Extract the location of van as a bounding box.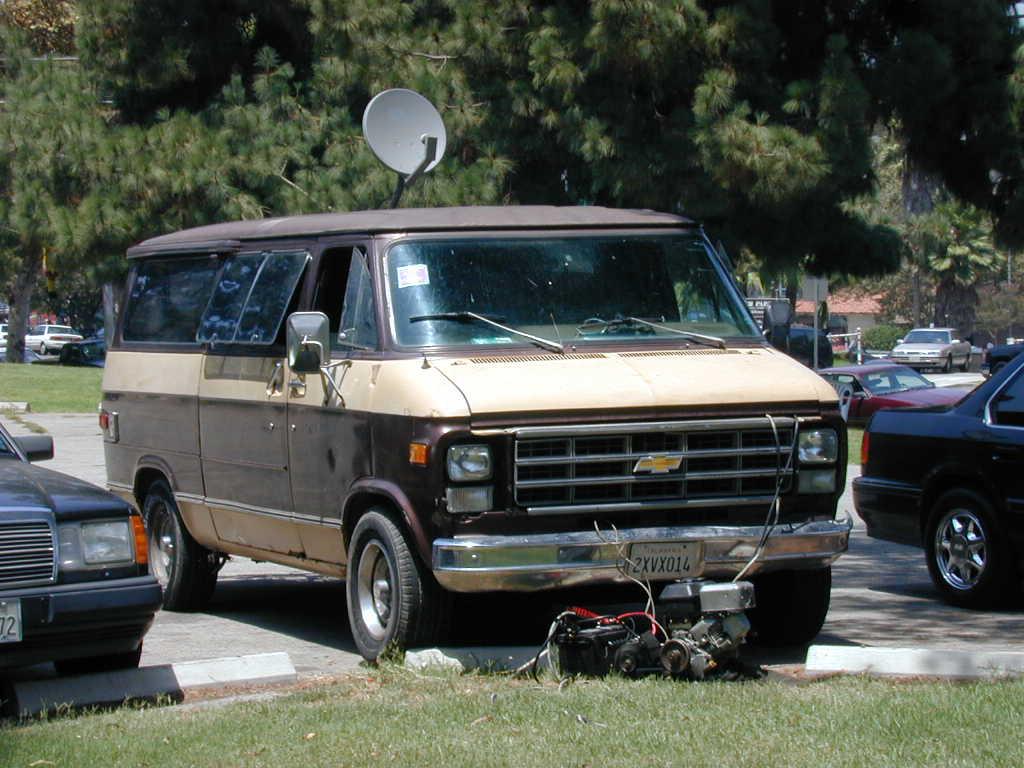
{"left": 94, "top": 87, "right": 851, "bottom": 665}.
